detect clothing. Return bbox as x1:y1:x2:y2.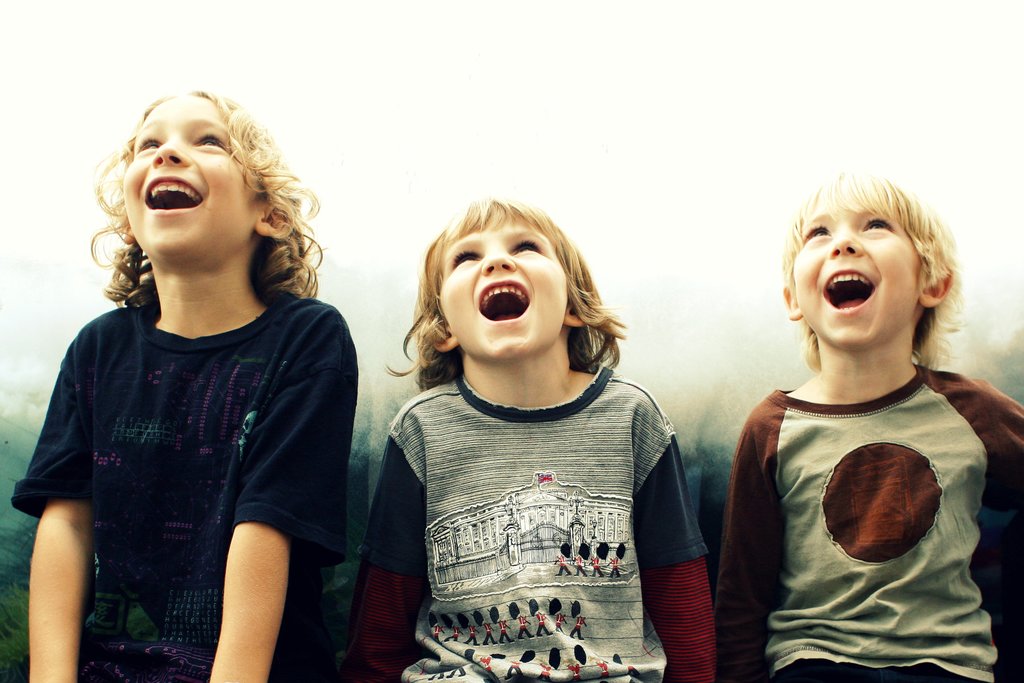
714:366:1023:682.
